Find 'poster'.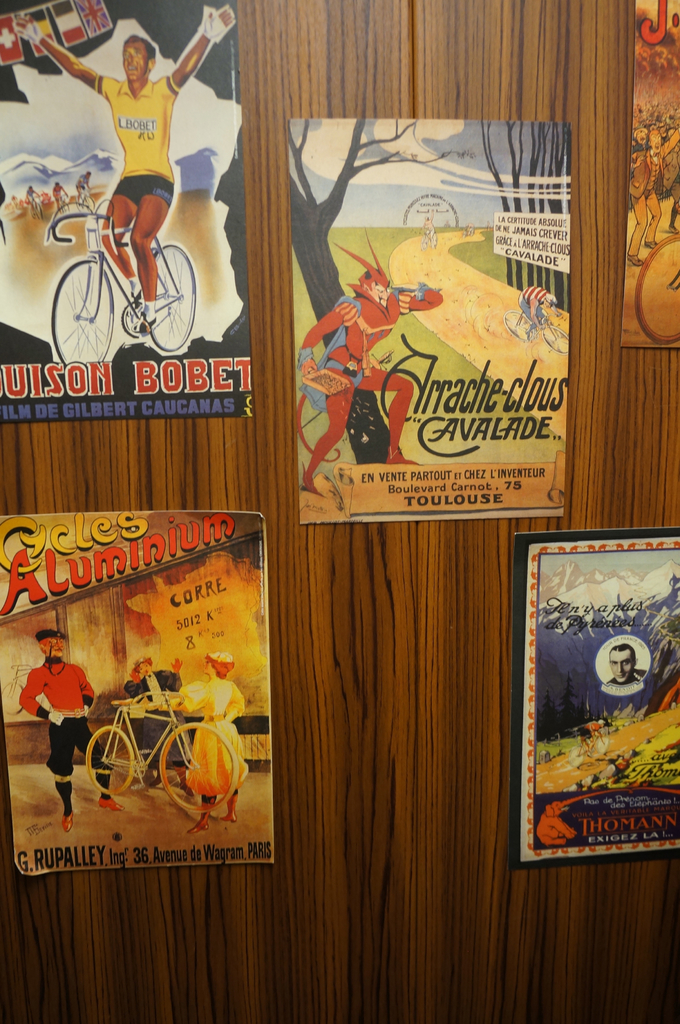
[left=292, top=115, right=565, bottom=515].
